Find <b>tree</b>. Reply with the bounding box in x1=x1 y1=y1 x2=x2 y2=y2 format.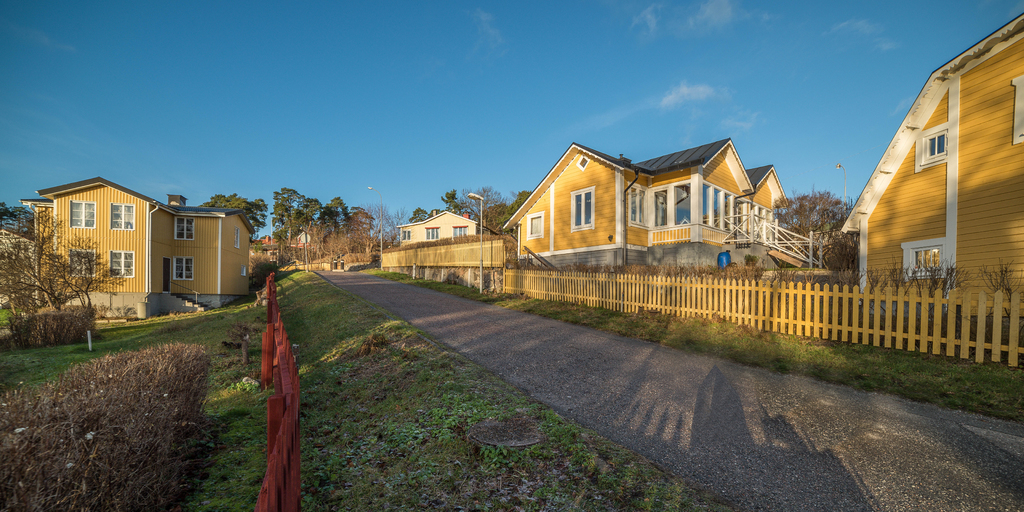
x1=771 y1=188 x2=856 y2=266.
